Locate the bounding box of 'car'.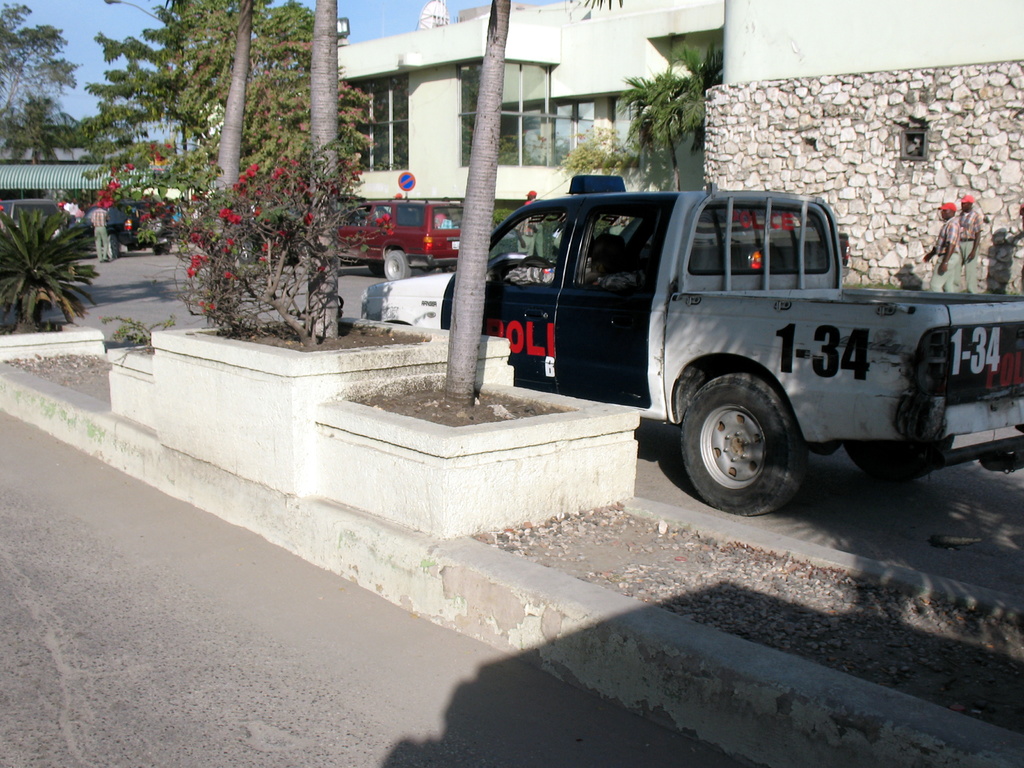
Bounding box: {"left": 0, "top": 198, "right": 86, "bottom": 248}.
